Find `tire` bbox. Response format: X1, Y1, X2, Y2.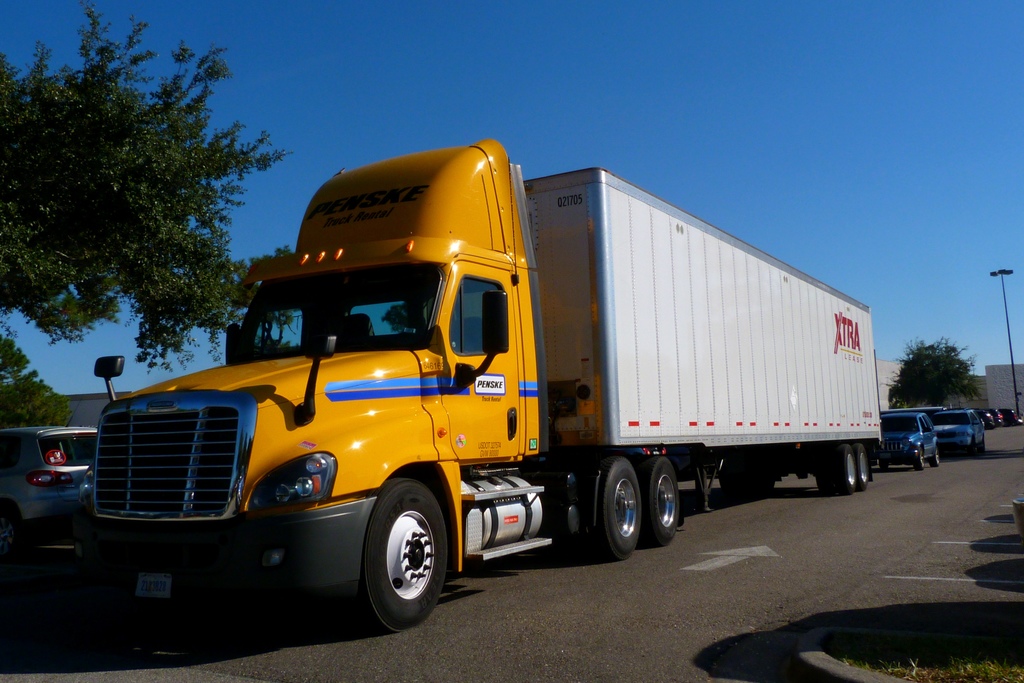
853, 446, 869, 491.
